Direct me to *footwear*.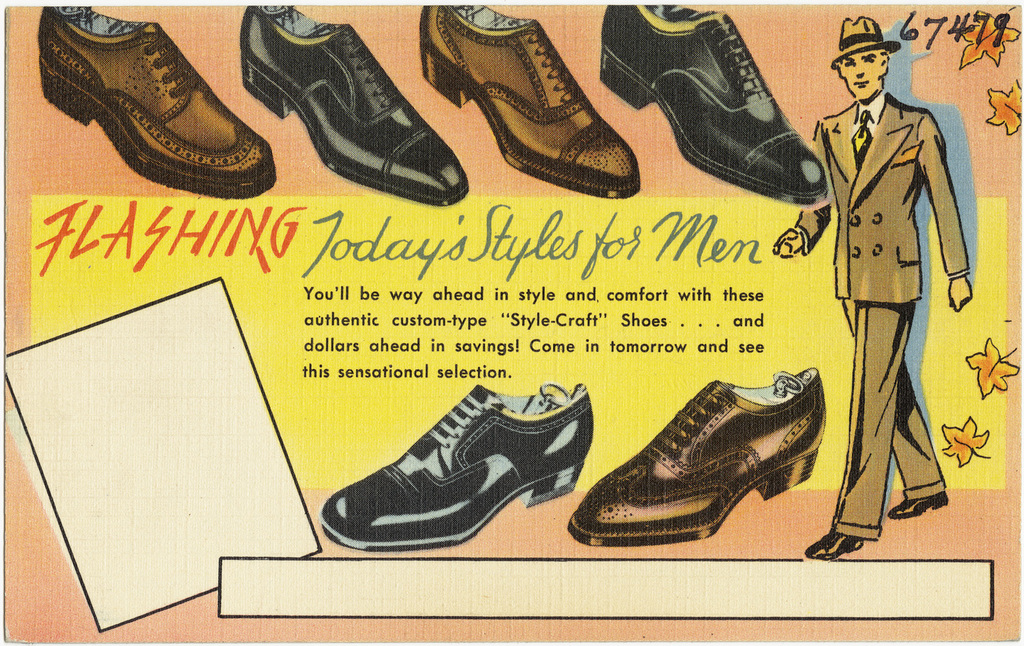
Direction: box=[212, 4, 483, 212].
